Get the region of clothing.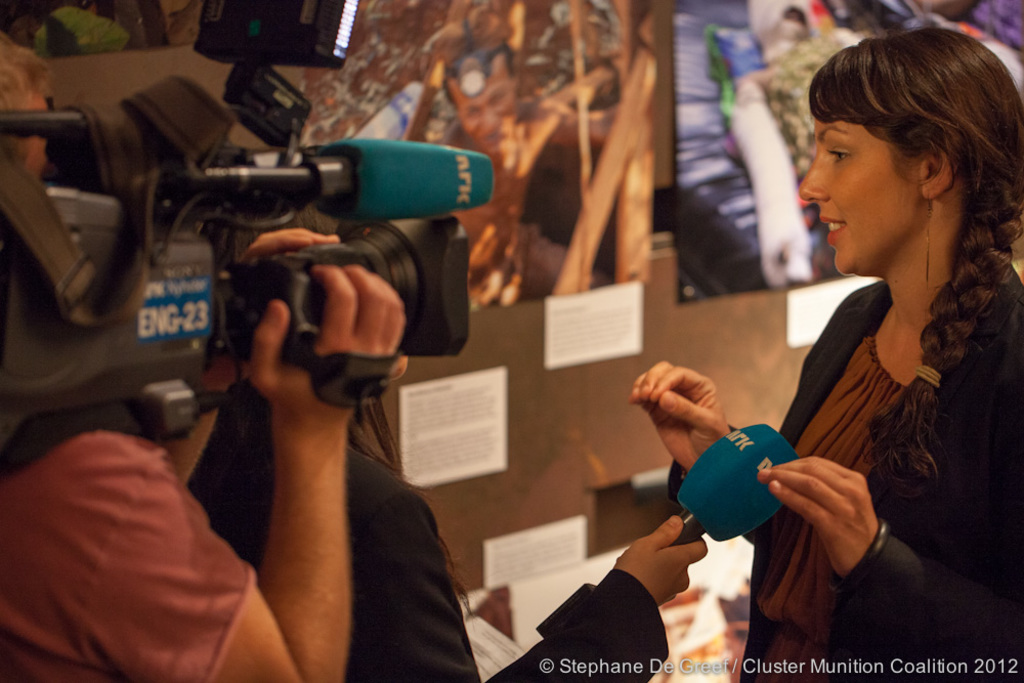
box(183, 382, 677, 682).
